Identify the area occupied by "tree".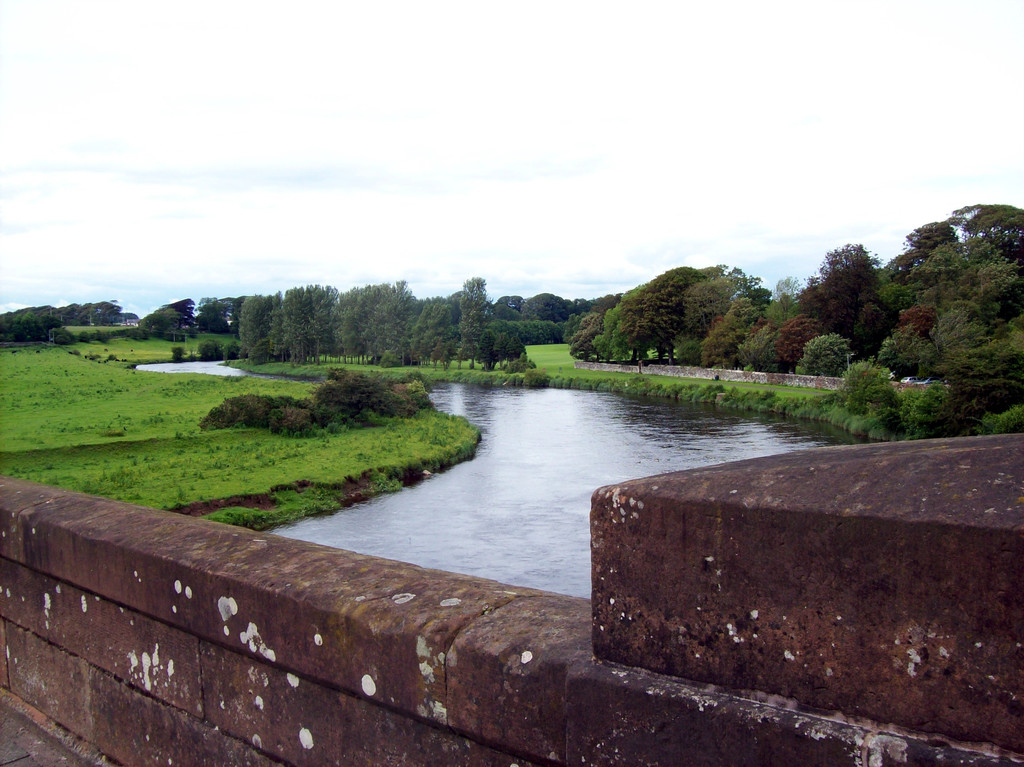
Area: BBox(566, 314, 601, 359).
